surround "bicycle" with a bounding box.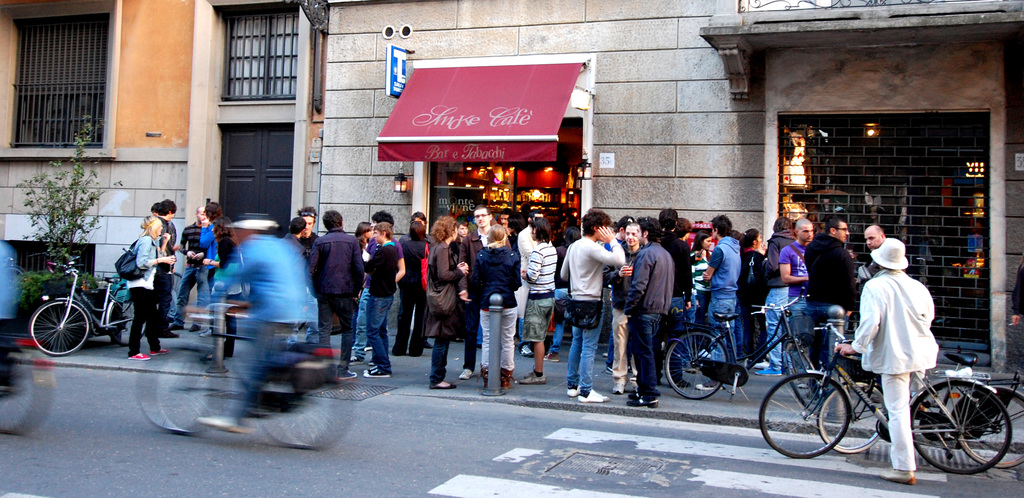
[819, 325, 1023, 469].
